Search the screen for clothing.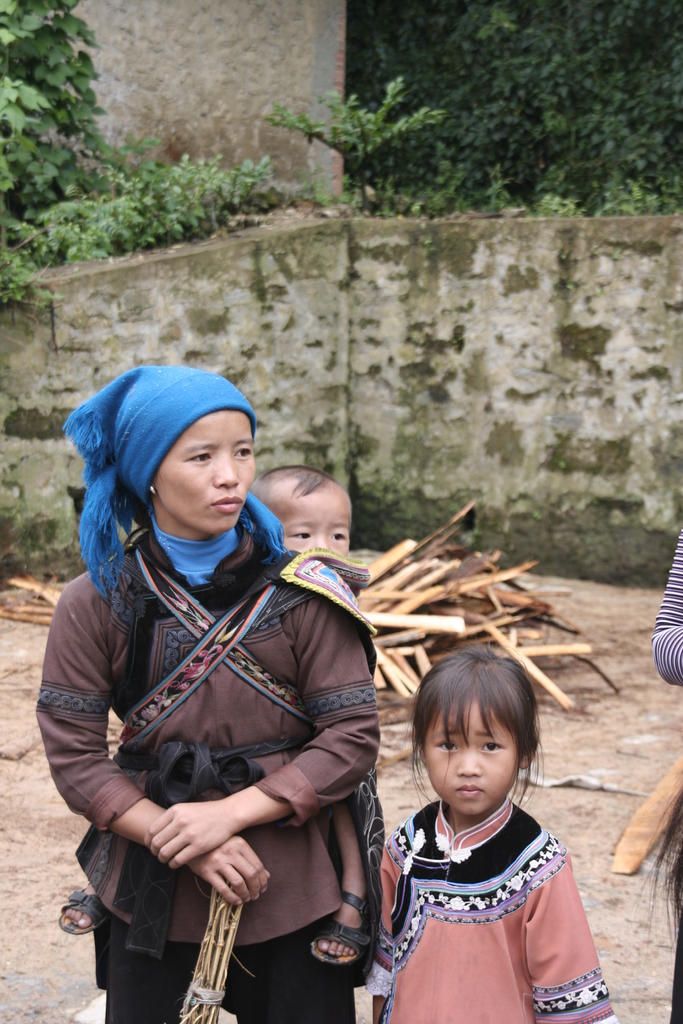
Found at 31 517 392 1023.
